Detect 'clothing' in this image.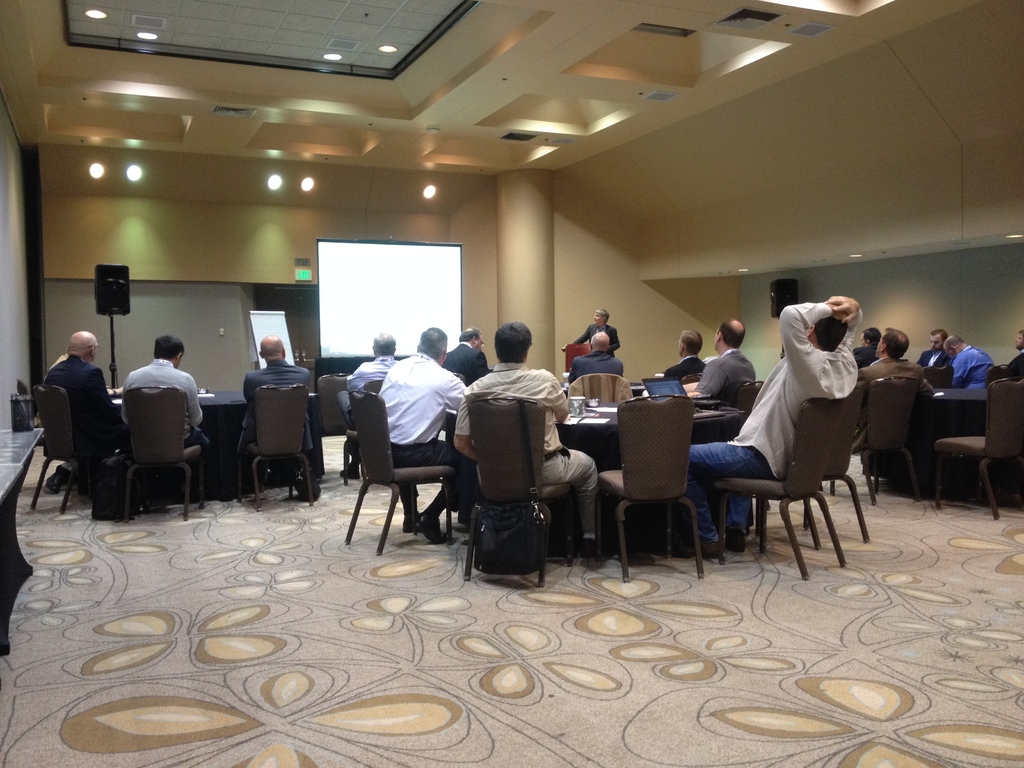
Detection: 951 344 1000 388.
